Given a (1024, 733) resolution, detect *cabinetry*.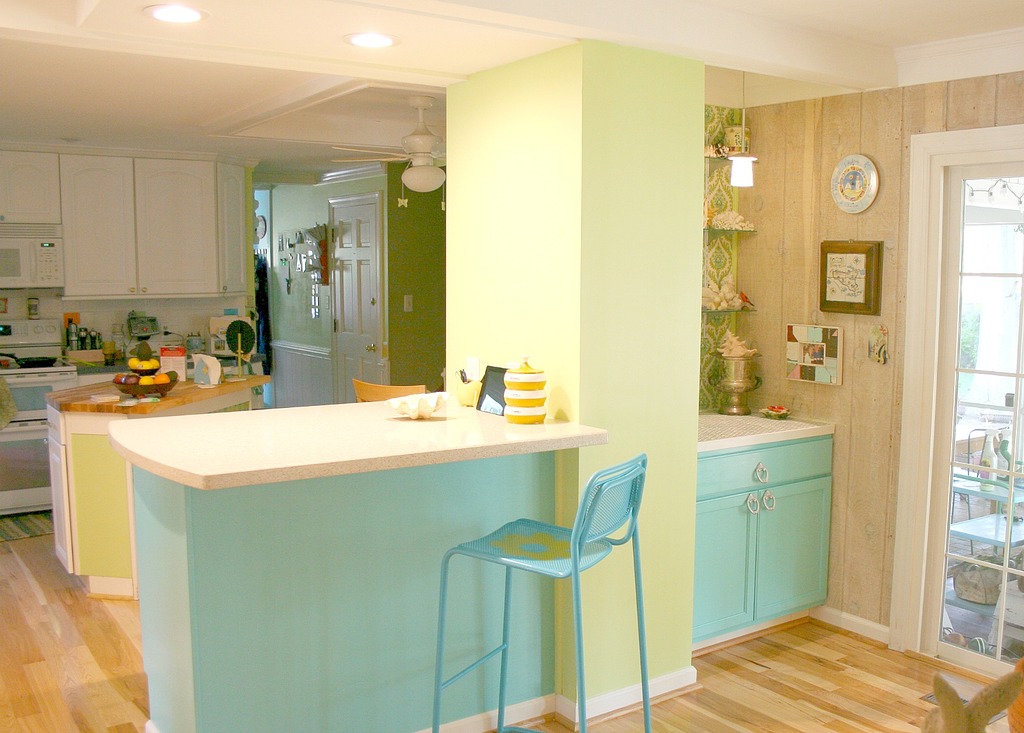
region(61, 154, 220, 294).
